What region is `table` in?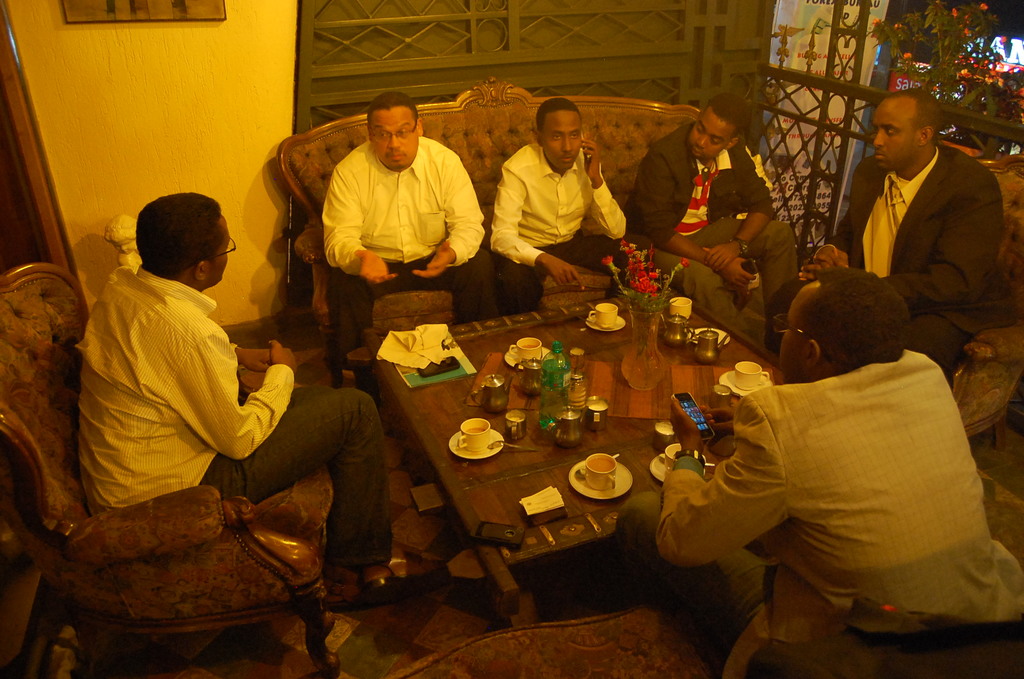
crop(359, 337, 778, 631).
